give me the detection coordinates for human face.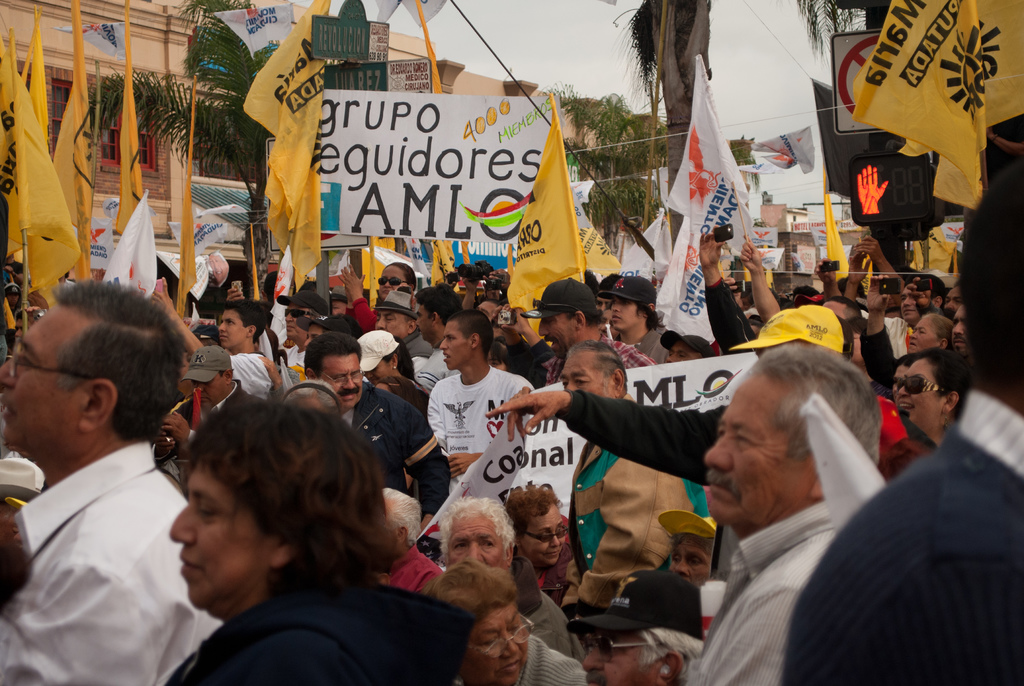
<bbox>289, 304, 319, 341</bbox>.
